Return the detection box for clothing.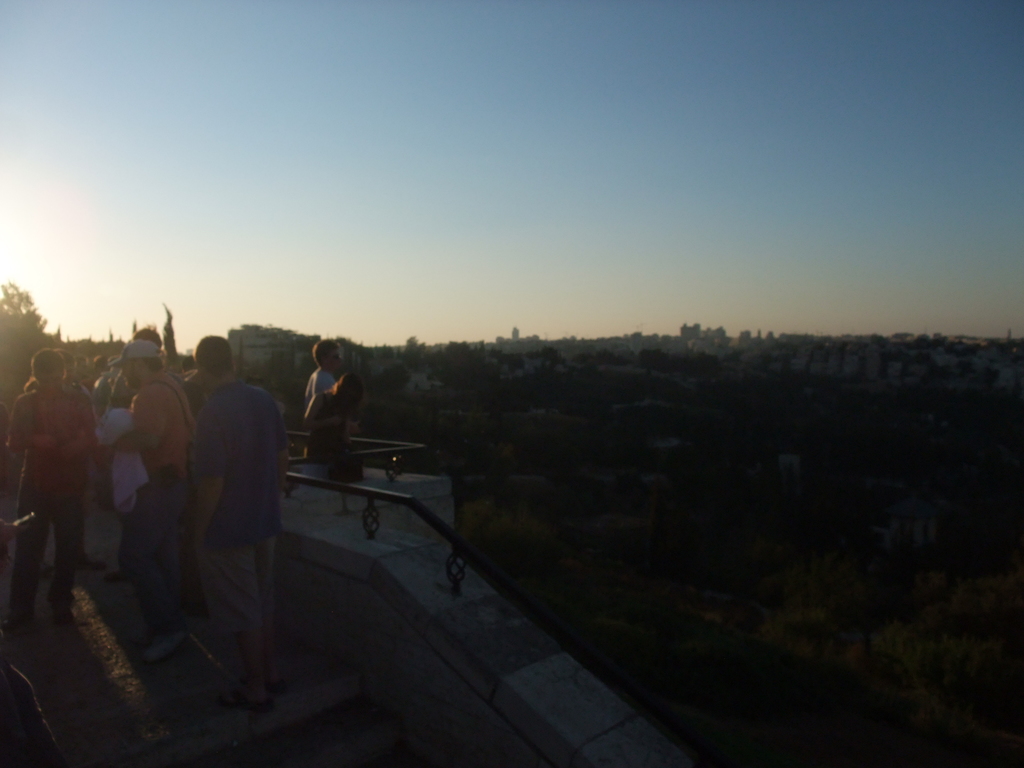
region(6, 346, 102, 610).
